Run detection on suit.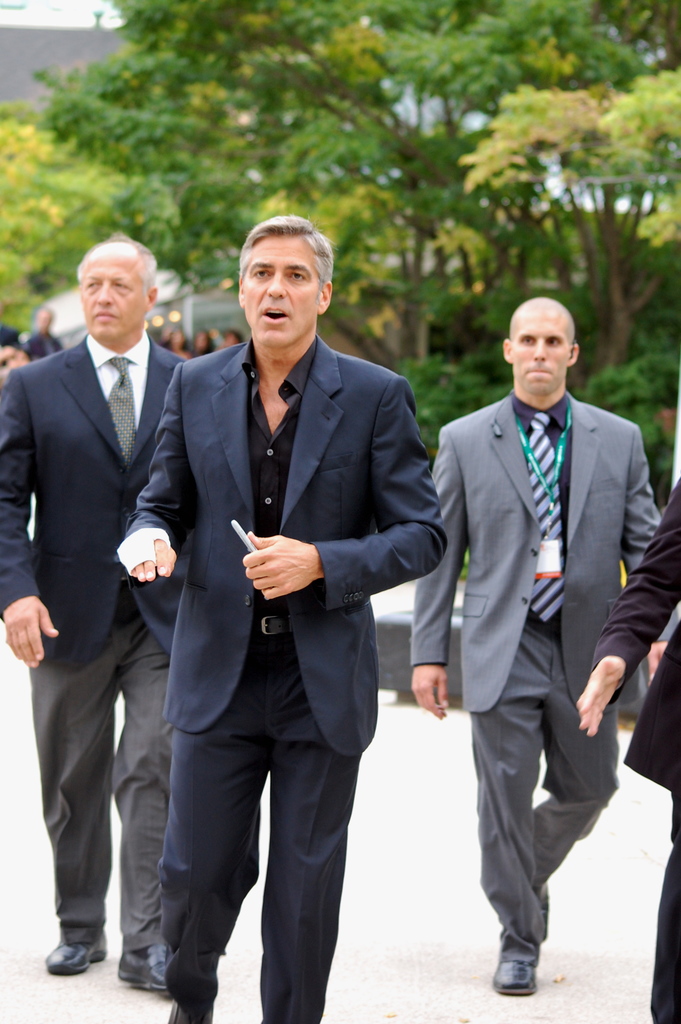
Result: bbox=[120, 333, 452, 1023].
